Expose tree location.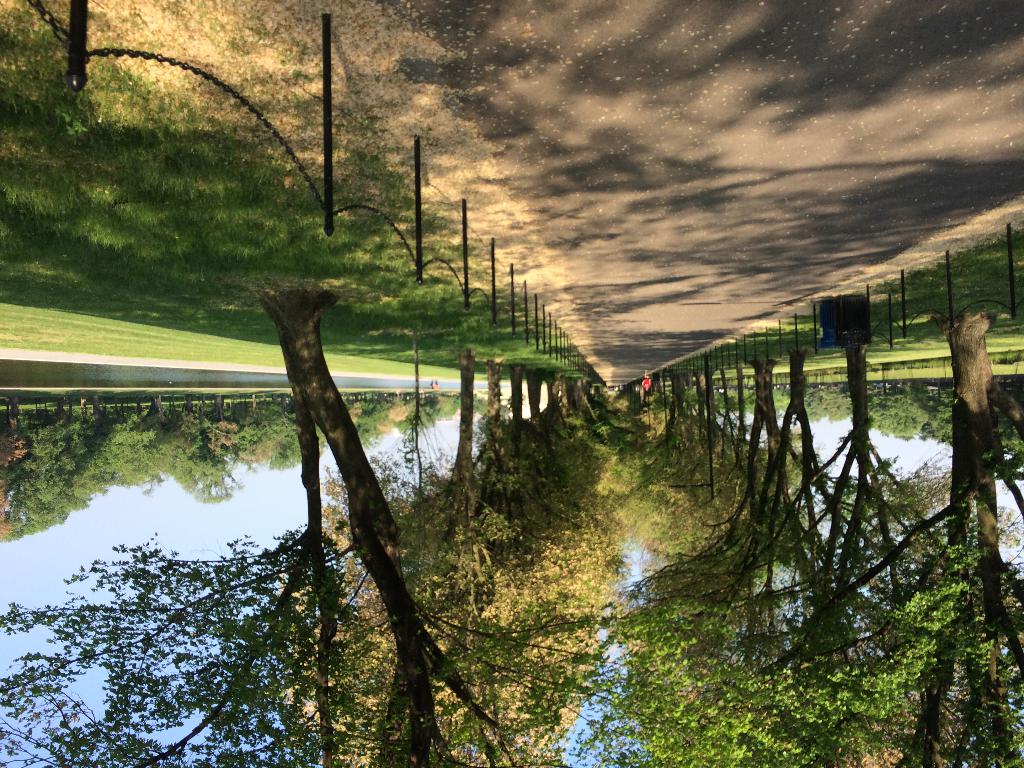
Exposed at region(0, 292, 574, 767).
